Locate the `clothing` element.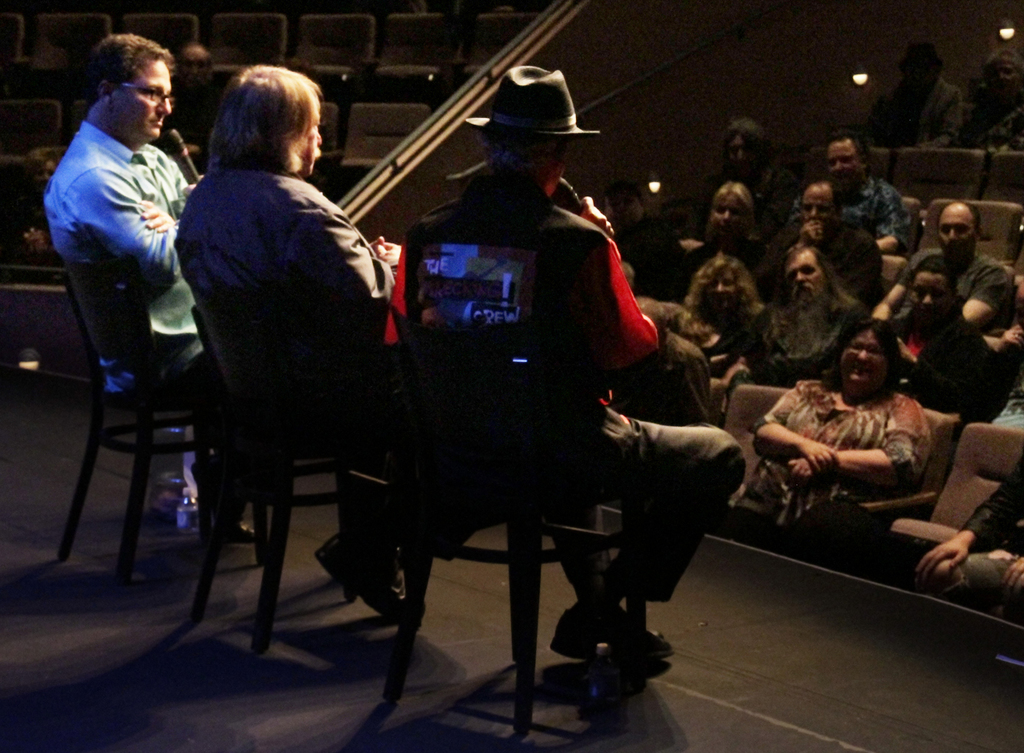
Element bbox: (x1=159, y1=151, x2=395, y2=591).
